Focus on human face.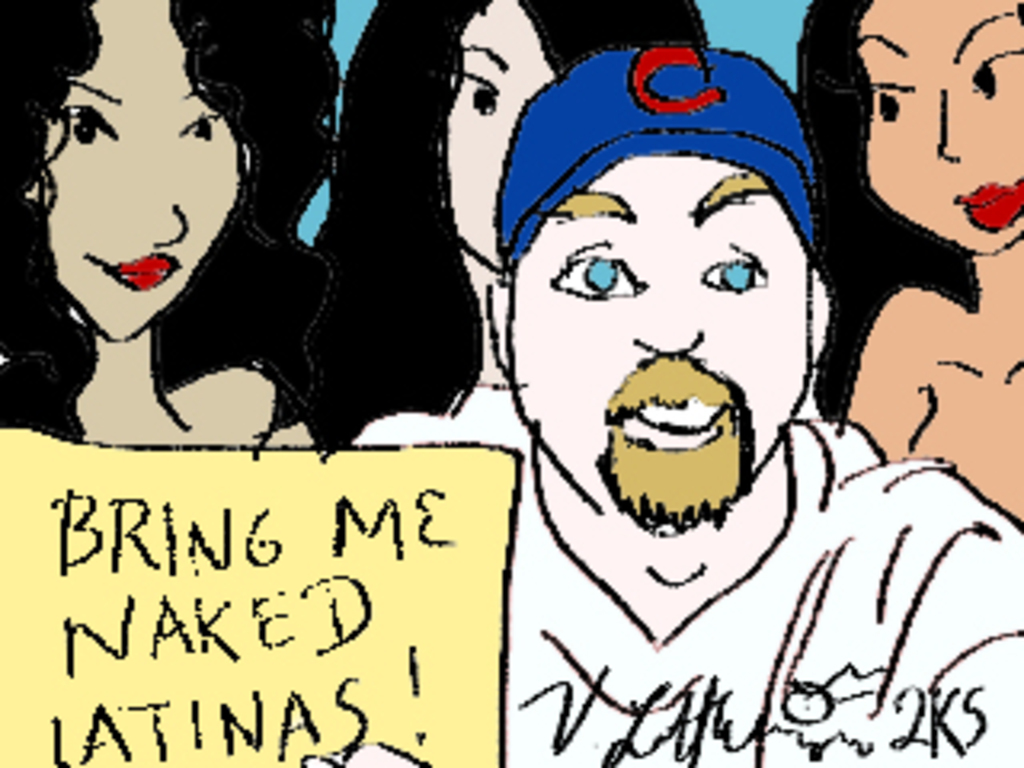
Focused at select_region(851, 0, 1021, 259).
